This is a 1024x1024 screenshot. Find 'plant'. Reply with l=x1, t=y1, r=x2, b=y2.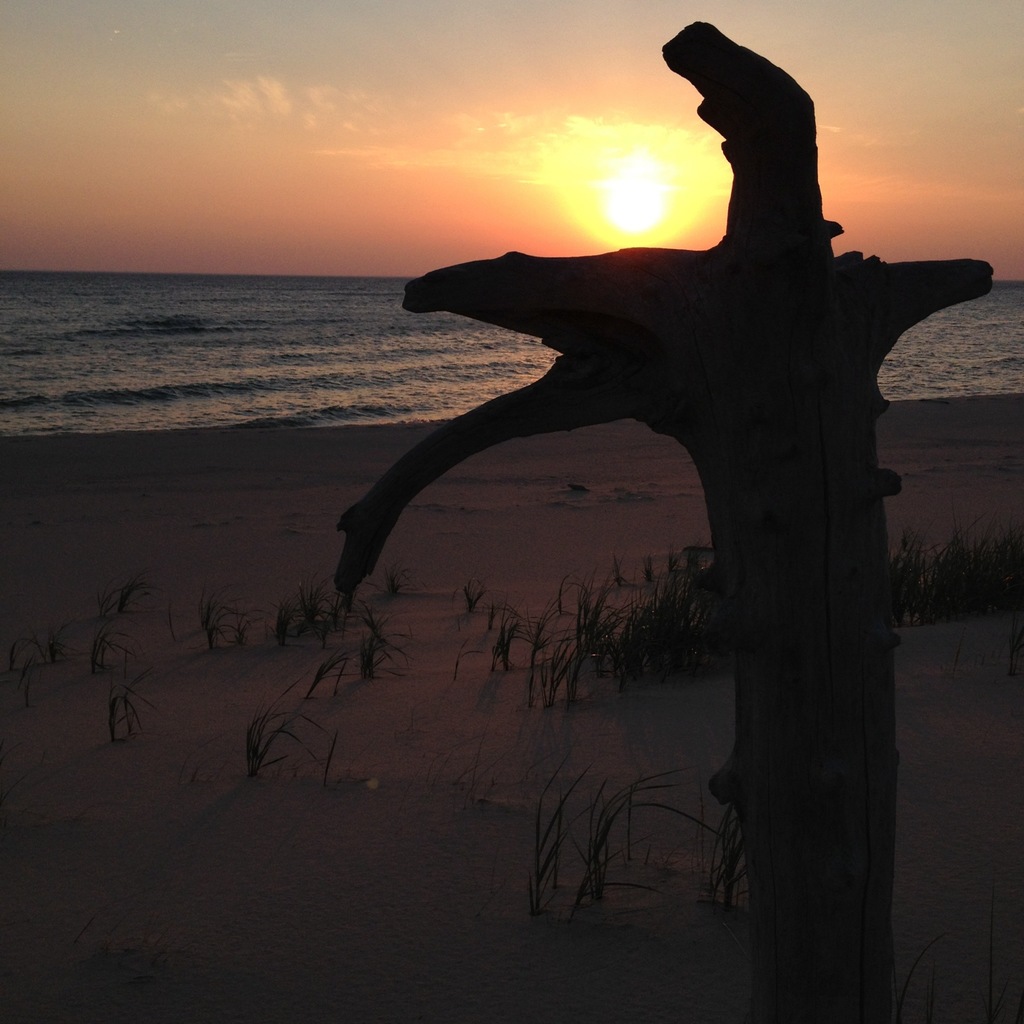
l=95, t=582, r=118, b=616.
